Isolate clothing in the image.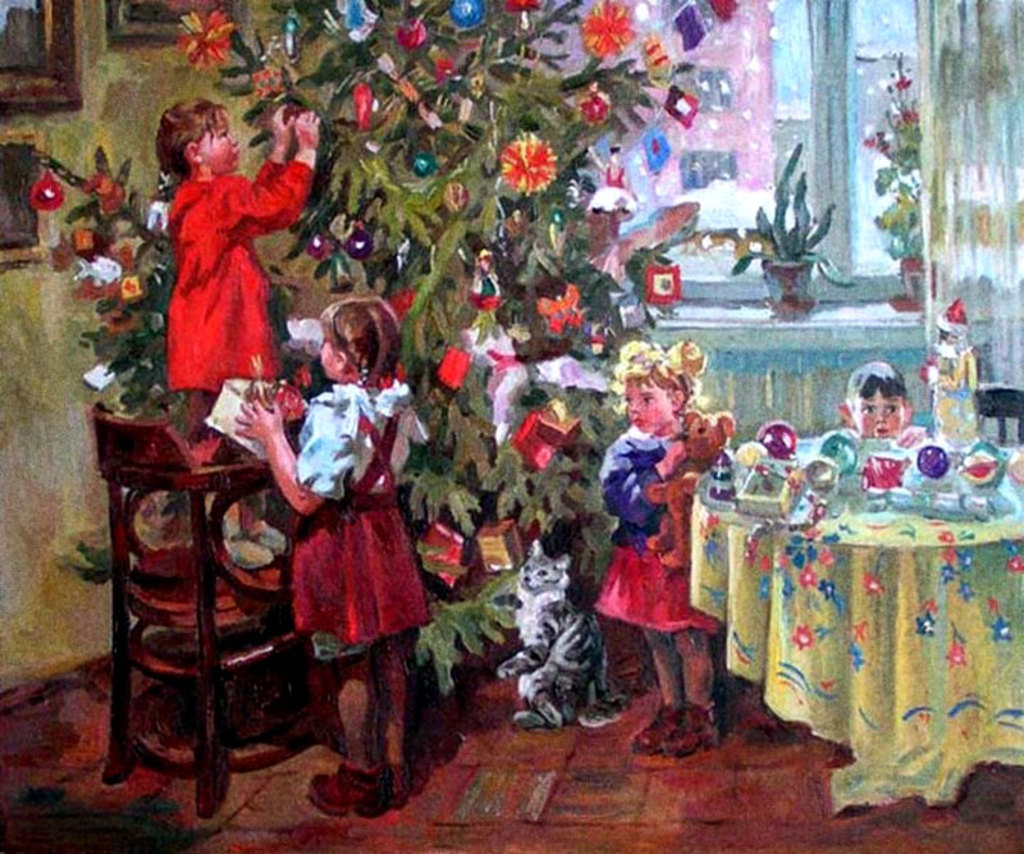
Isolated region: 595 429 717 629.
